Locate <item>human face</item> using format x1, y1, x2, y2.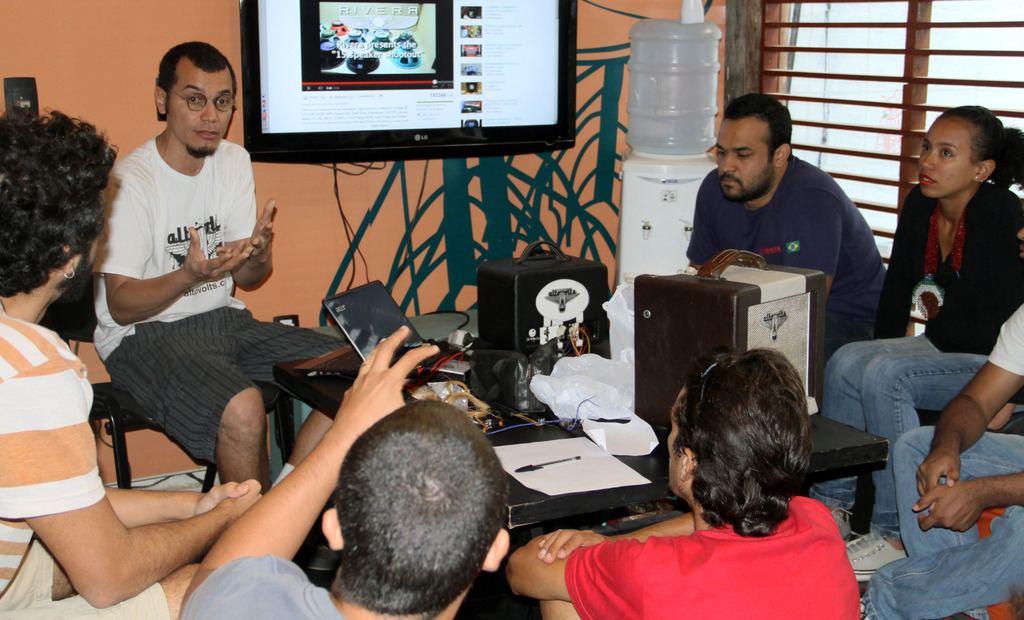
668, 386, 689, 488.
